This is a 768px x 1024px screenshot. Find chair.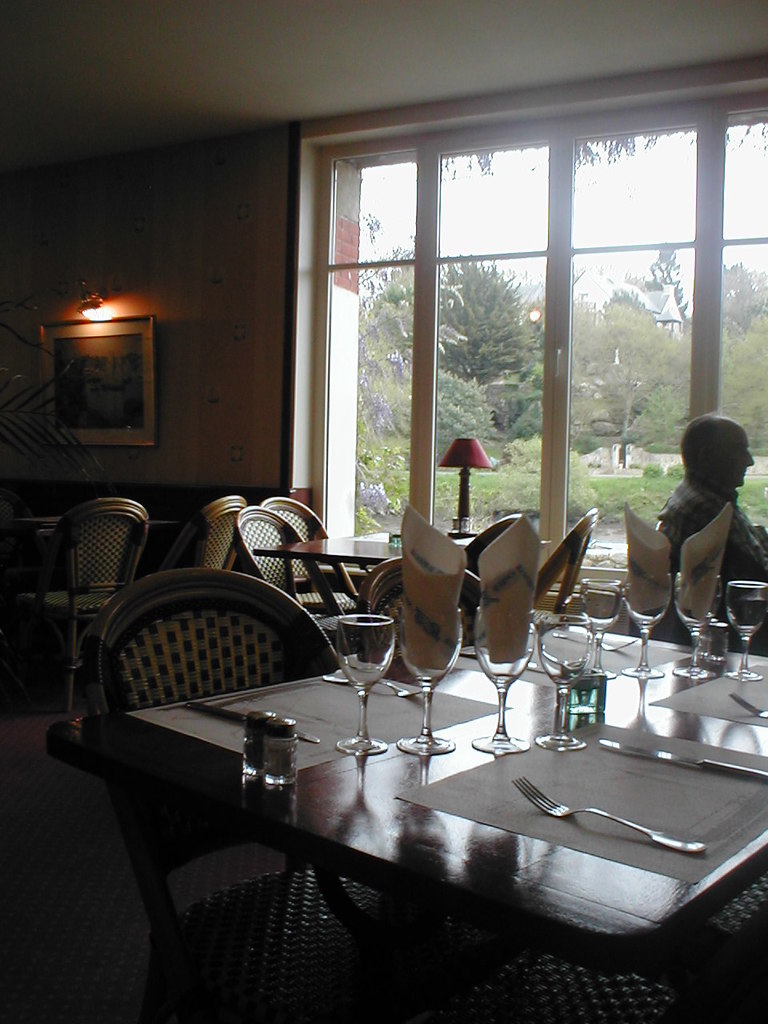
Bounding box: 458, 506, 538, 577.
